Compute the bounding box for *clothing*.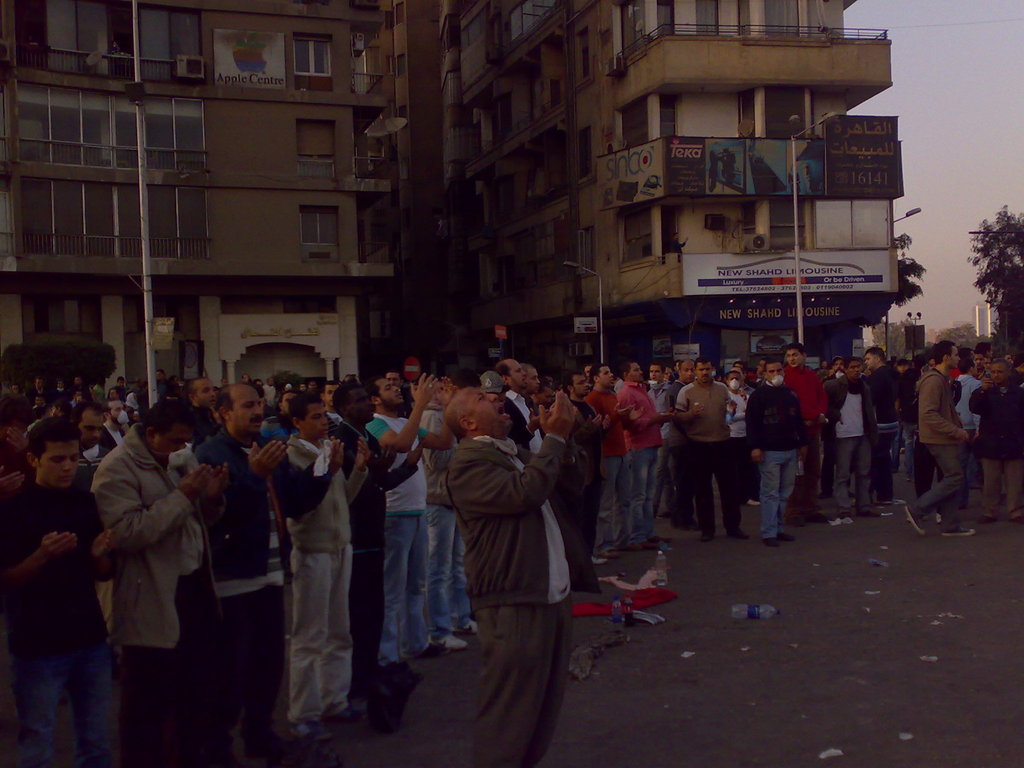
pyautogui.locateOnScreen(645, 380, 668, 509).
